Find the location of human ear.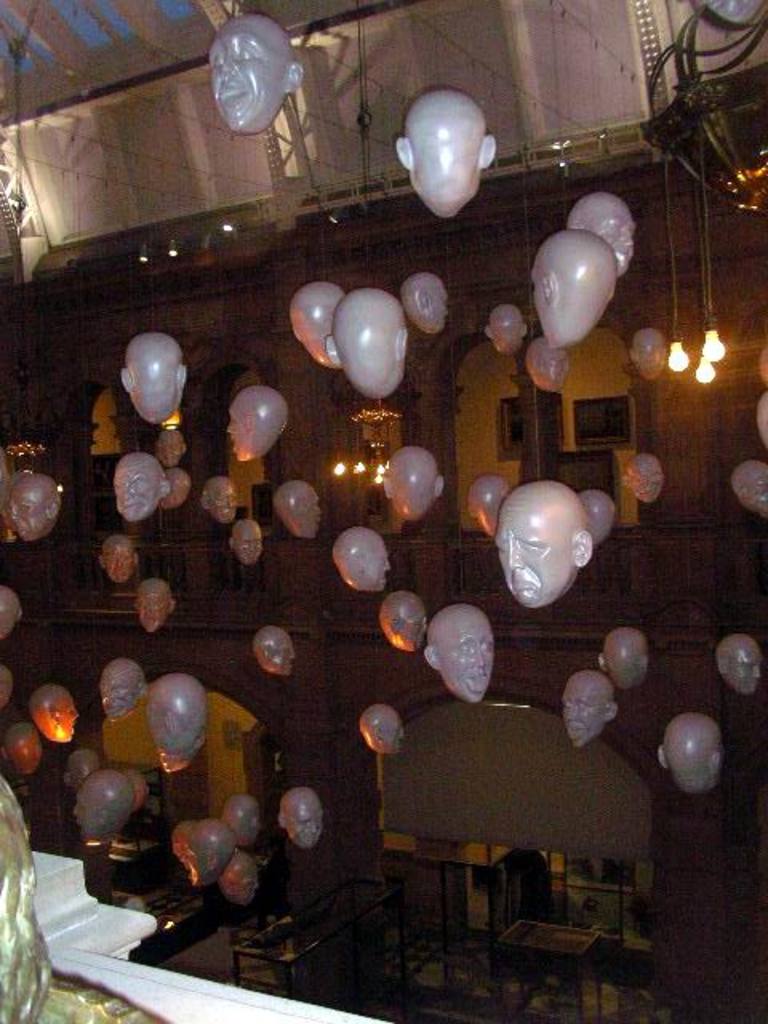
Location: box(178, 362, 192, 384).
